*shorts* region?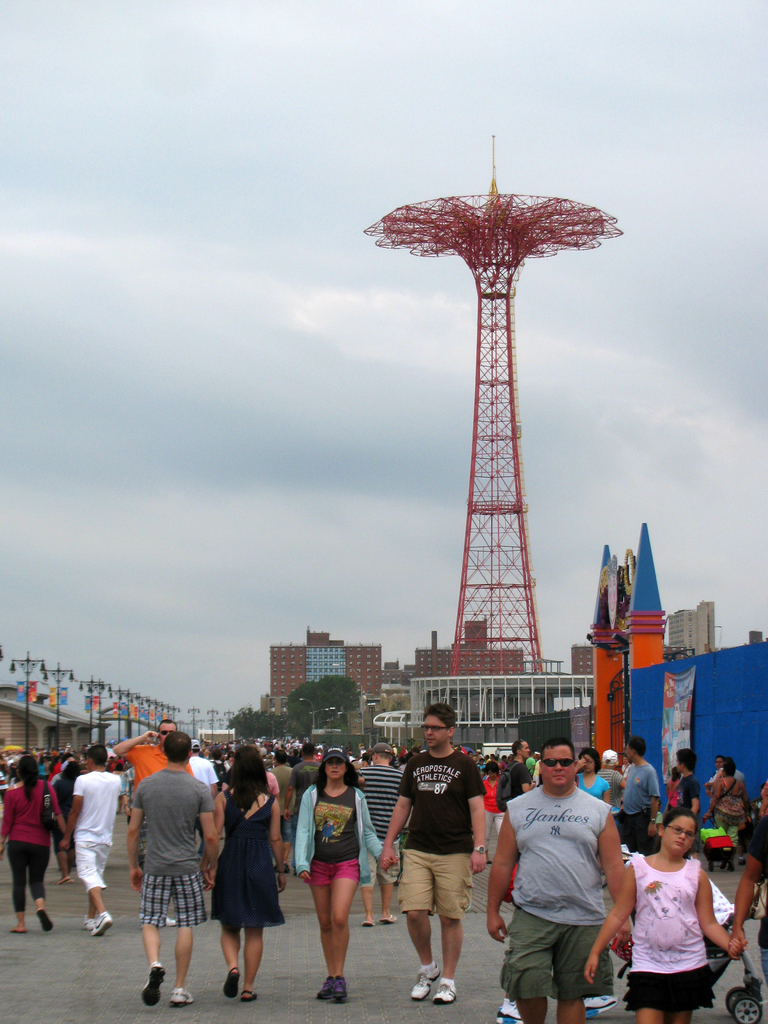
bbox=[74, 842, 107, 891]
